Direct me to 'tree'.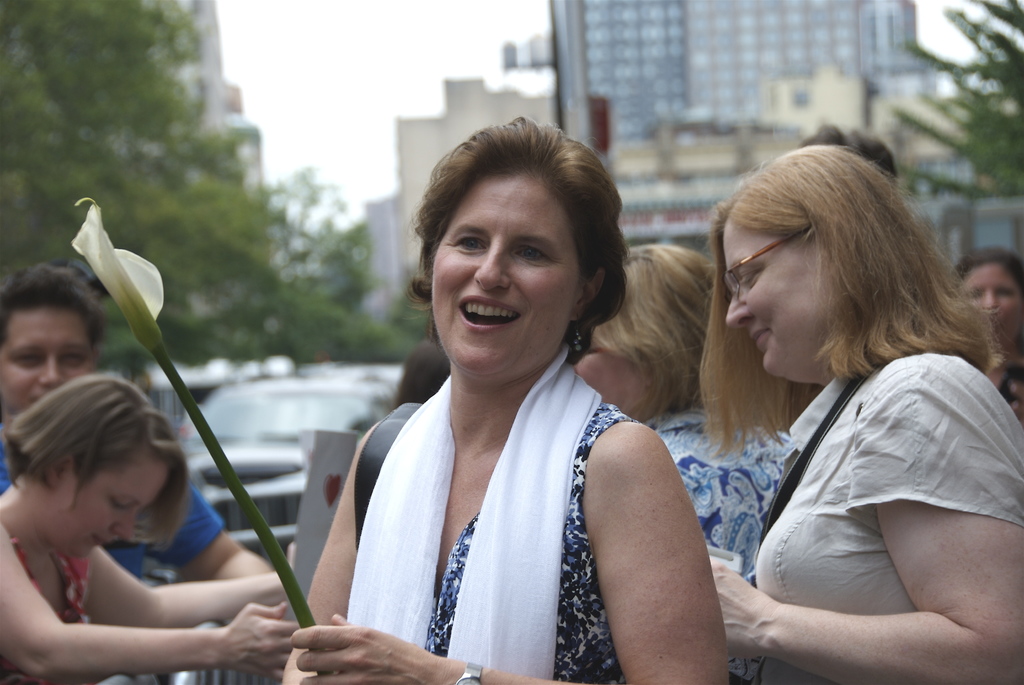
Direction: Rect(893, 0, 1023, 197).
